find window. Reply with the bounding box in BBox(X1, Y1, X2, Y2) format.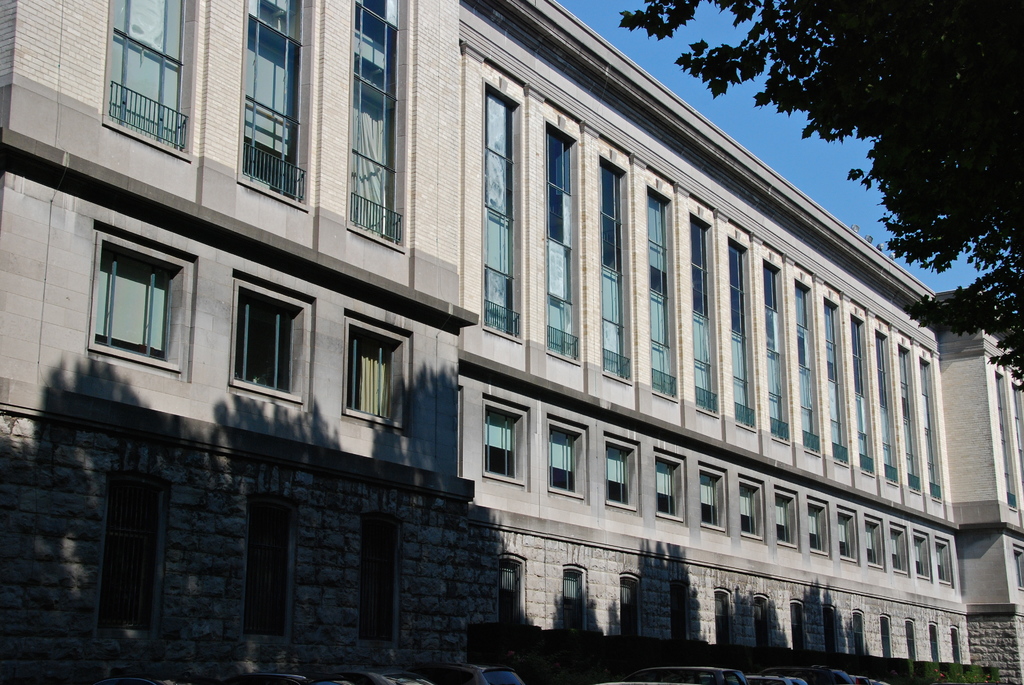
BBox(247, 497, 294, 640).
